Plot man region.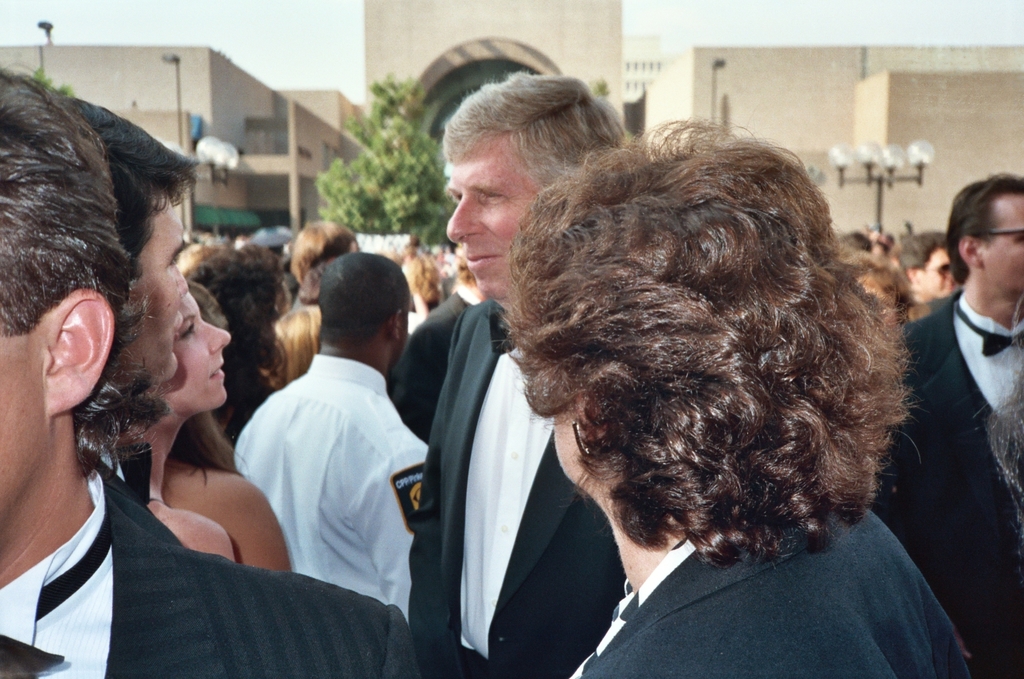
Plotted at [892,229,958,313].
